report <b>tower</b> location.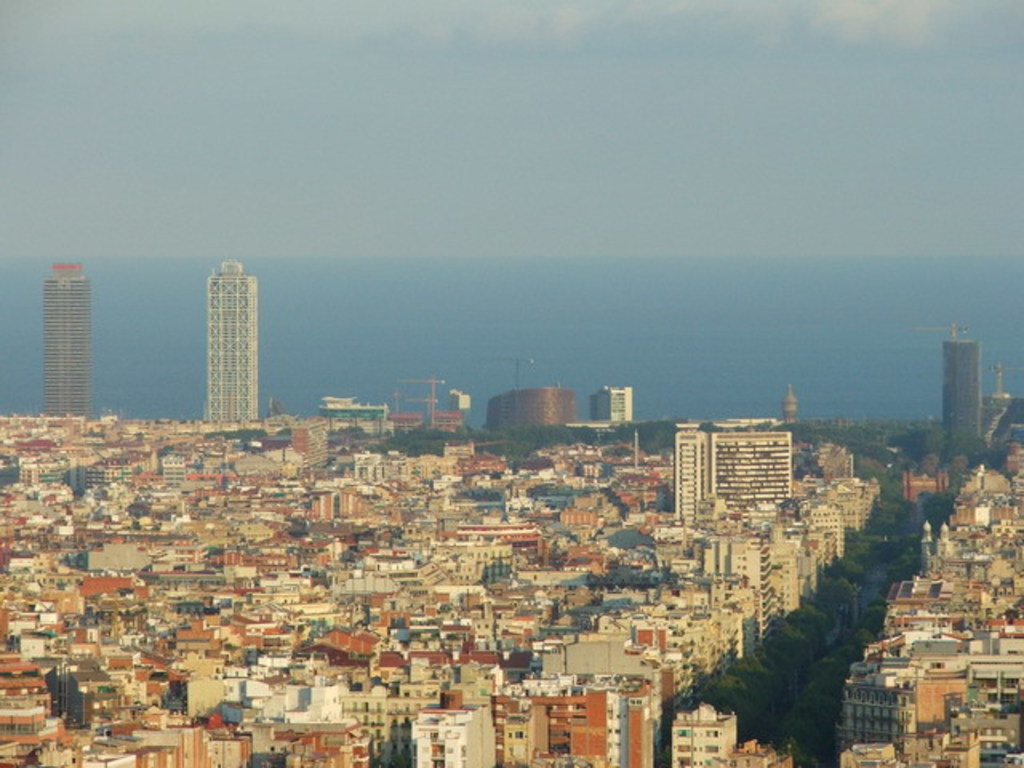
Report: 14, 232, 104, 419.
